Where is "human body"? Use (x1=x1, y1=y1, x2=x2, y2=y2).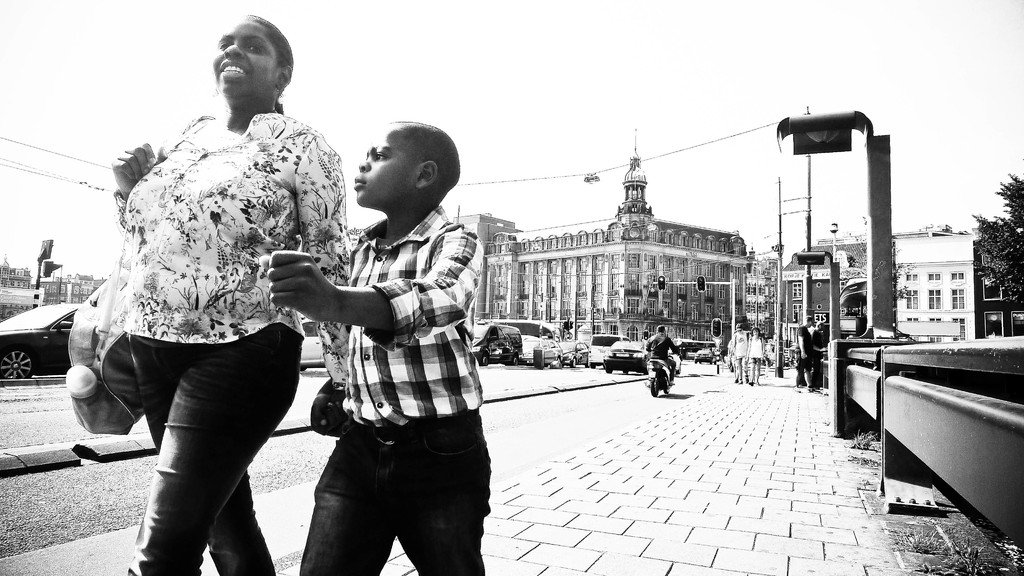
(x1=729, y1=333, x2=748, y2=380).
